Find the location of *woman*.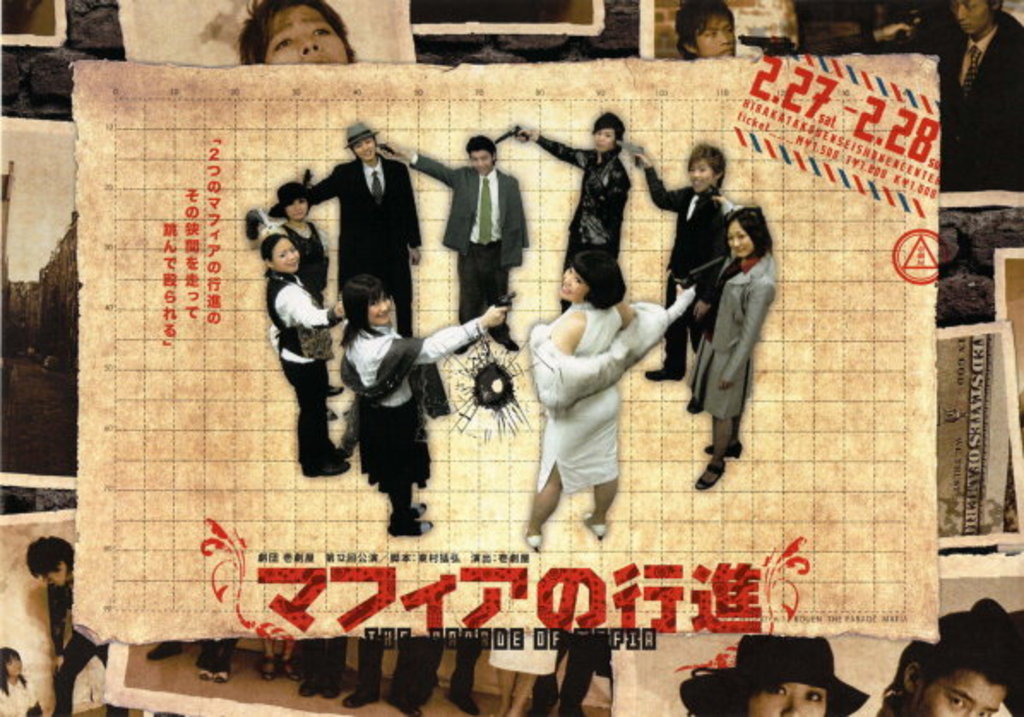
Location: crop(0, 645, 41, 715).
